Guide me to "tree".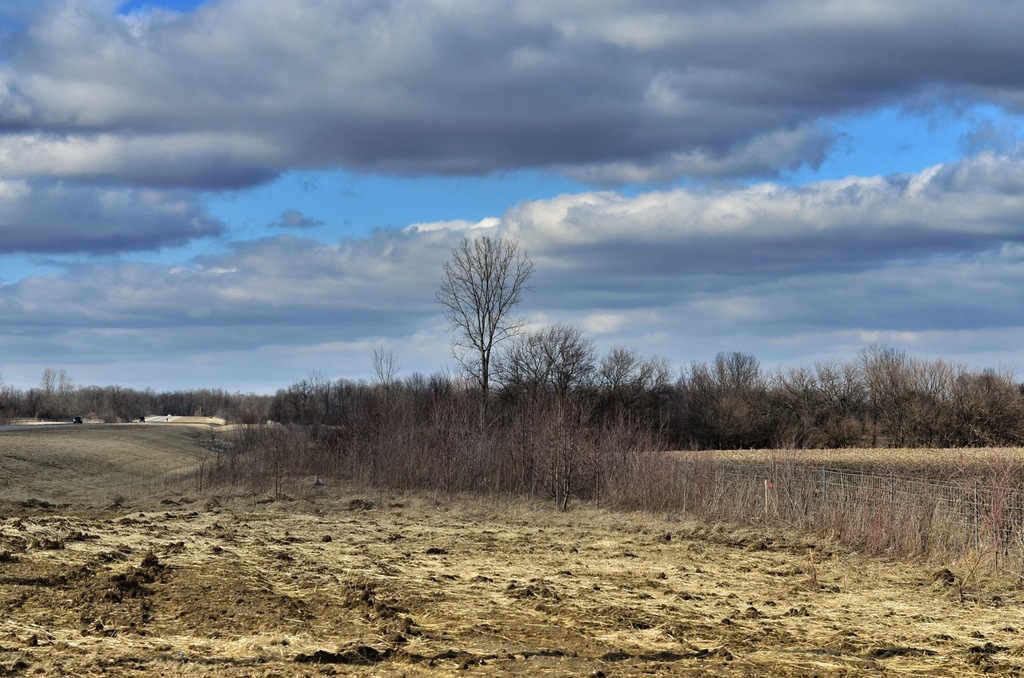
Guidance: detection(521, 318, 586, 410).
